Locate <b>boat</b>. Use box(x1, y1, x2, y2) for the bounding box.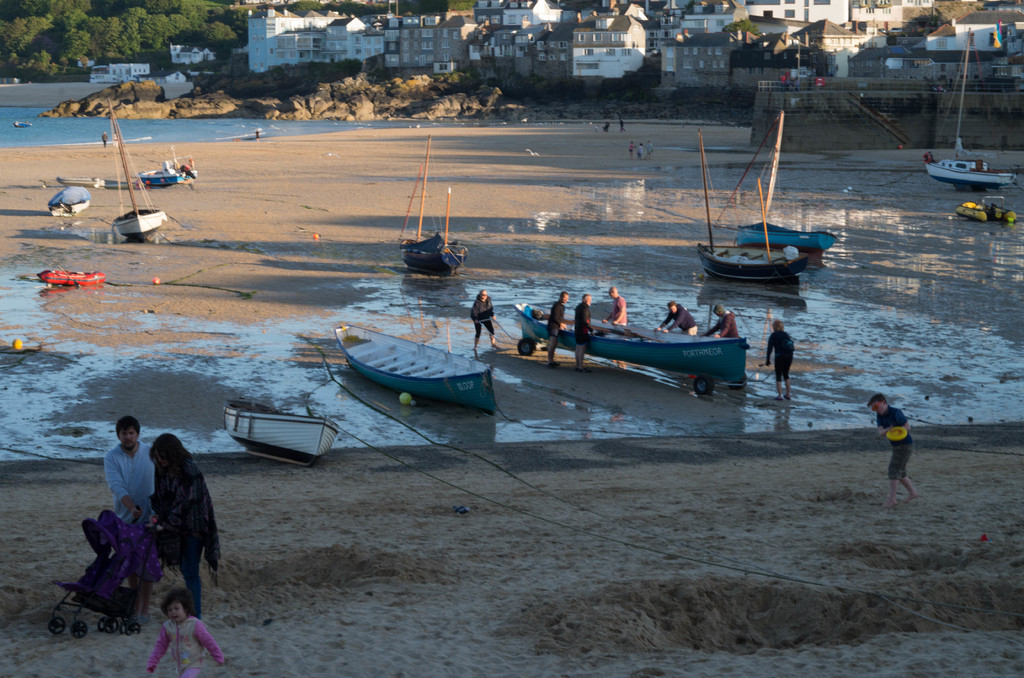
box(518, 303, 753, 401).
